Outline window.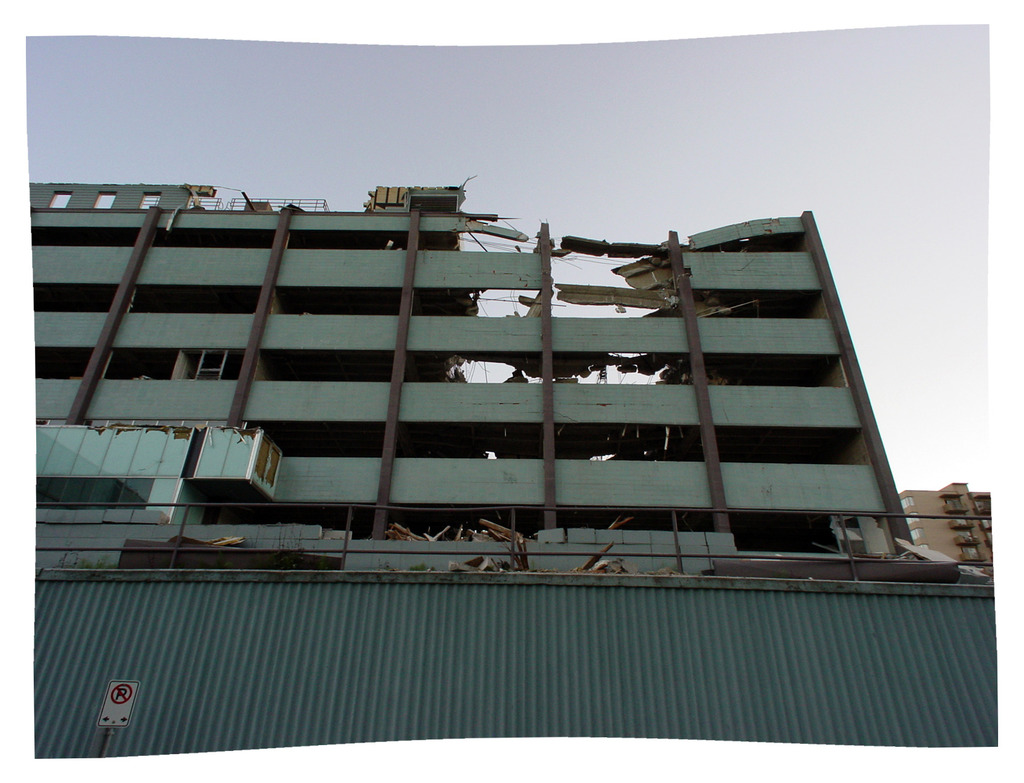
Outline: crop(968, 546, 972, 556).
